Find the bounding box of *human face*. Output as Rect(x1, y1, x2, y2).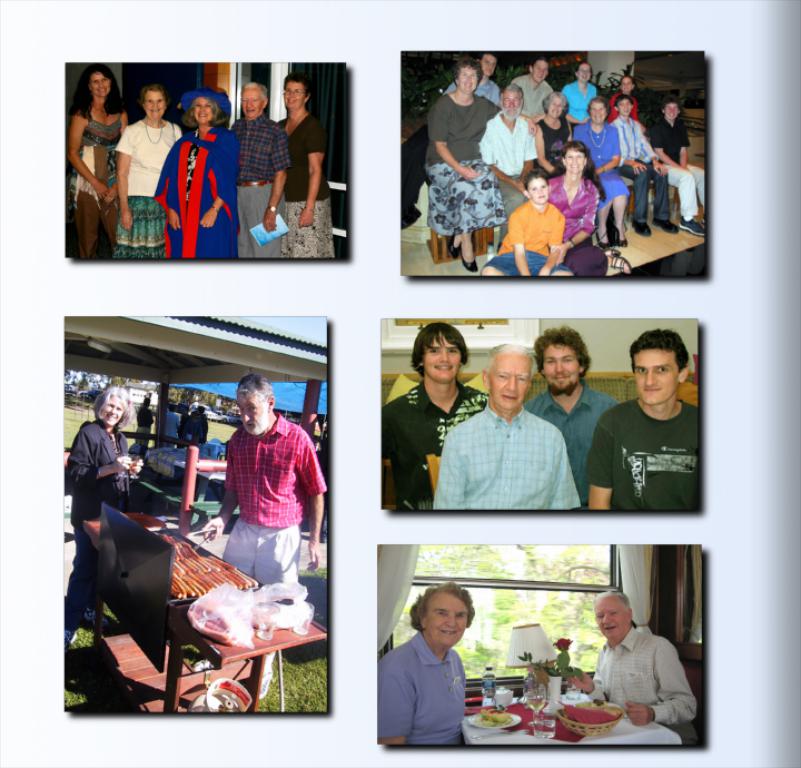
Rect(576, 63, 590, 82).
